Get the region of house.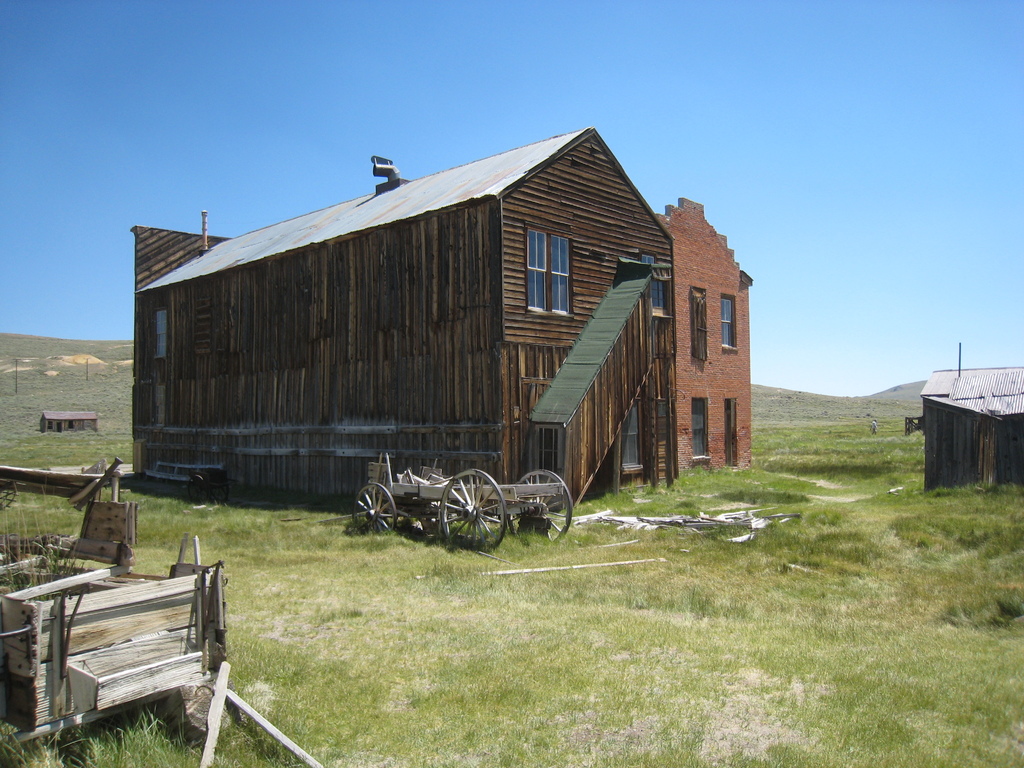
pyautogui.locateOnScreen(113, 134, 727, 547).
